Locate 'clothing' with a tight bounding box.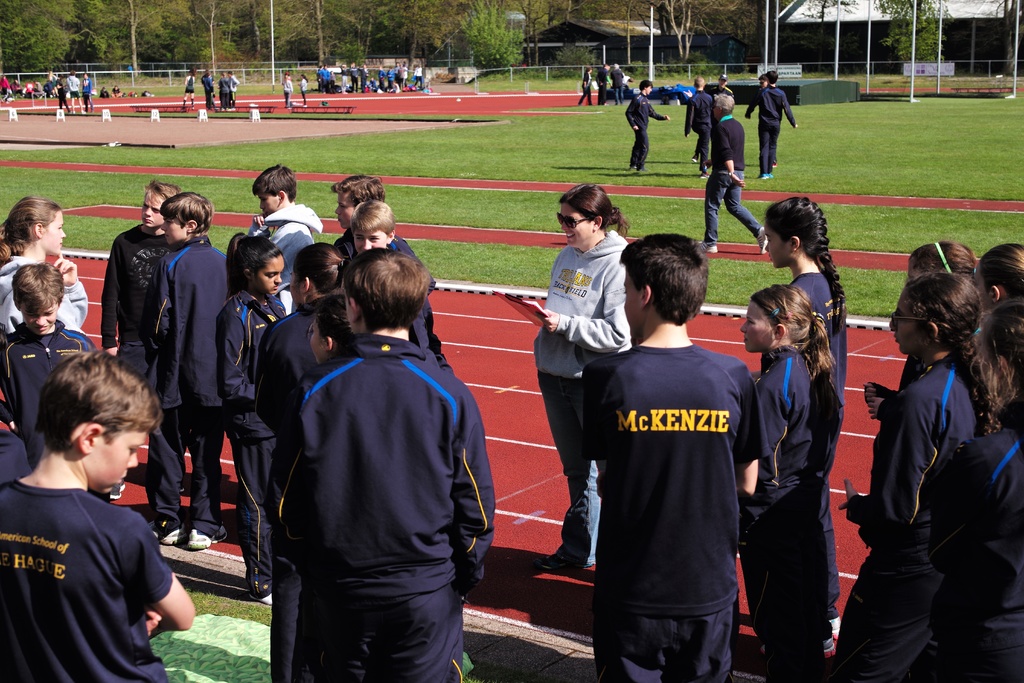
[x1=702, y1=119, x2=756, y2=243].
